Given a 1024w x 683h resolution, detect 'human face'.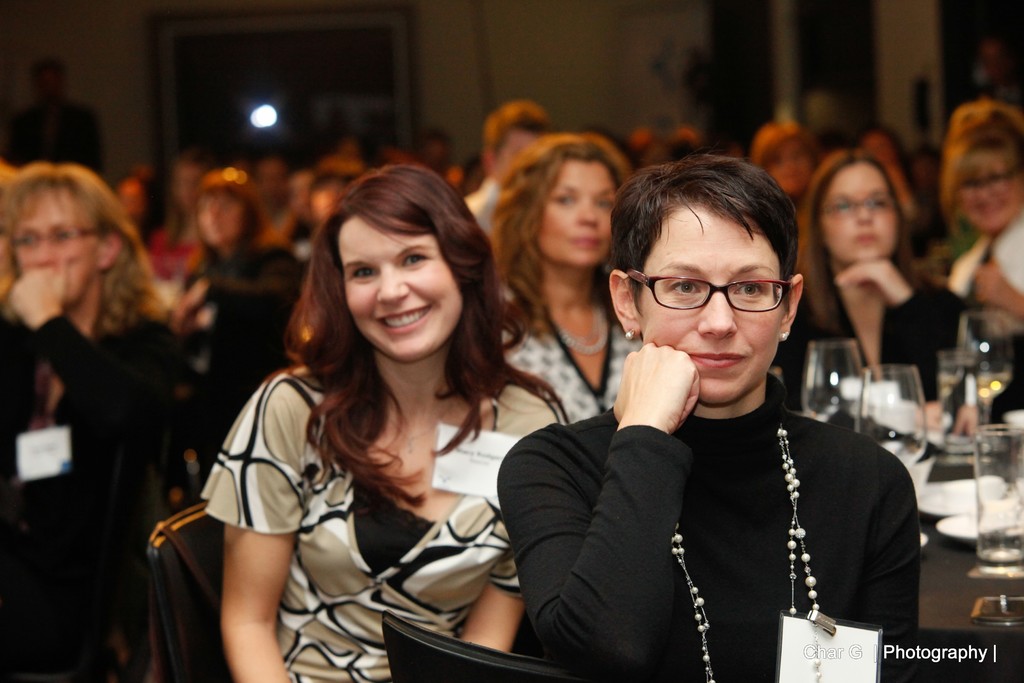
bbox(538, 160, 618, 267).
